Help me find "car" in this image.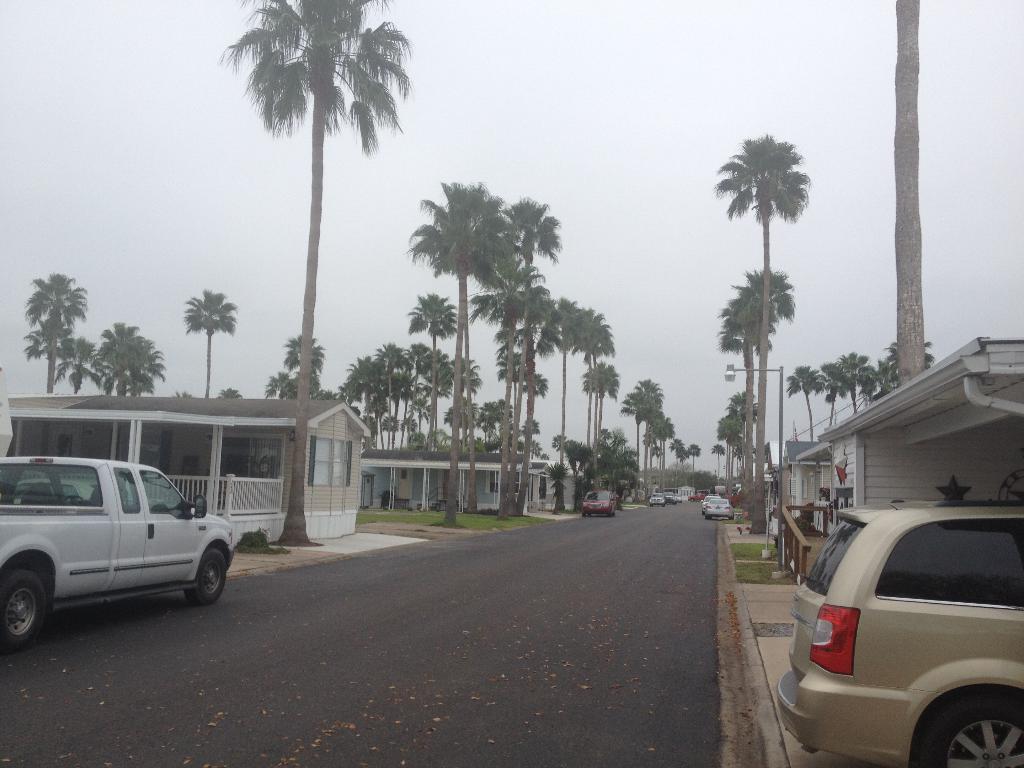
Found it: rect(0, 455, 235, 651).
